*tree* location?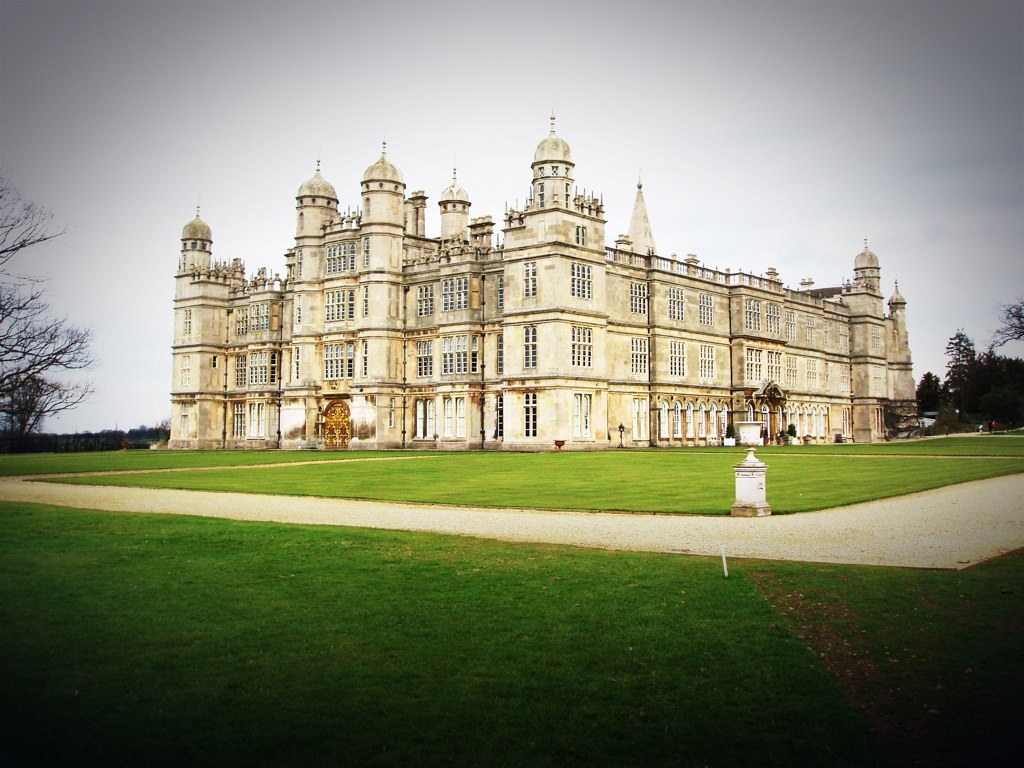
<bbox>981, 342, 1023, 436</bbox>
